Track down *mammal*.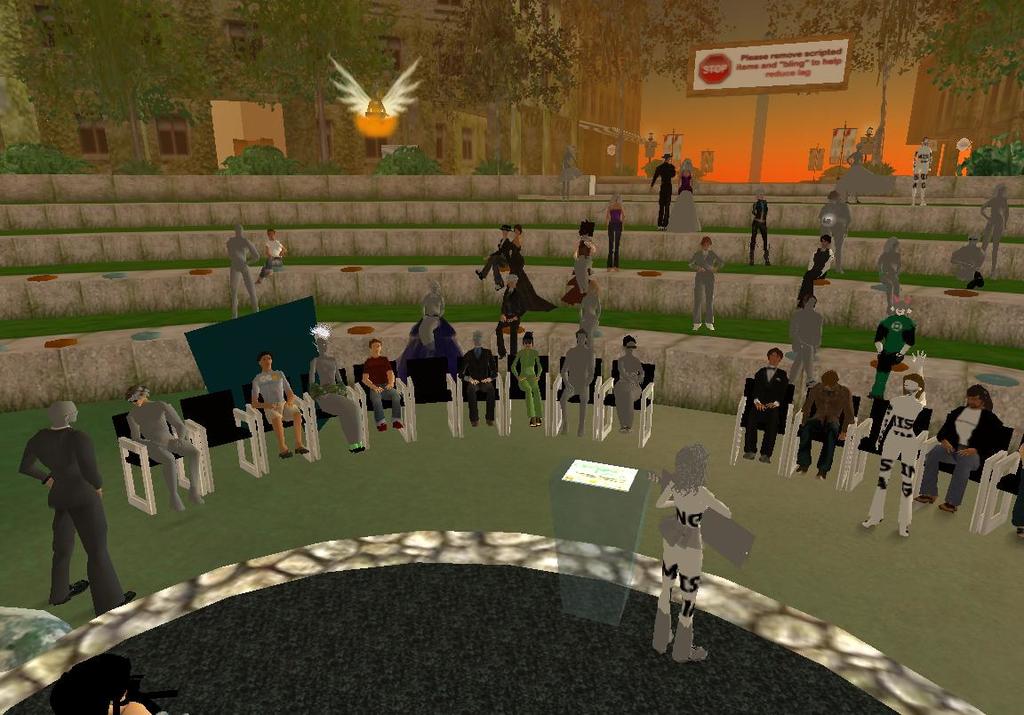
Tracked to bbox=[674, 156, 700, 233].
